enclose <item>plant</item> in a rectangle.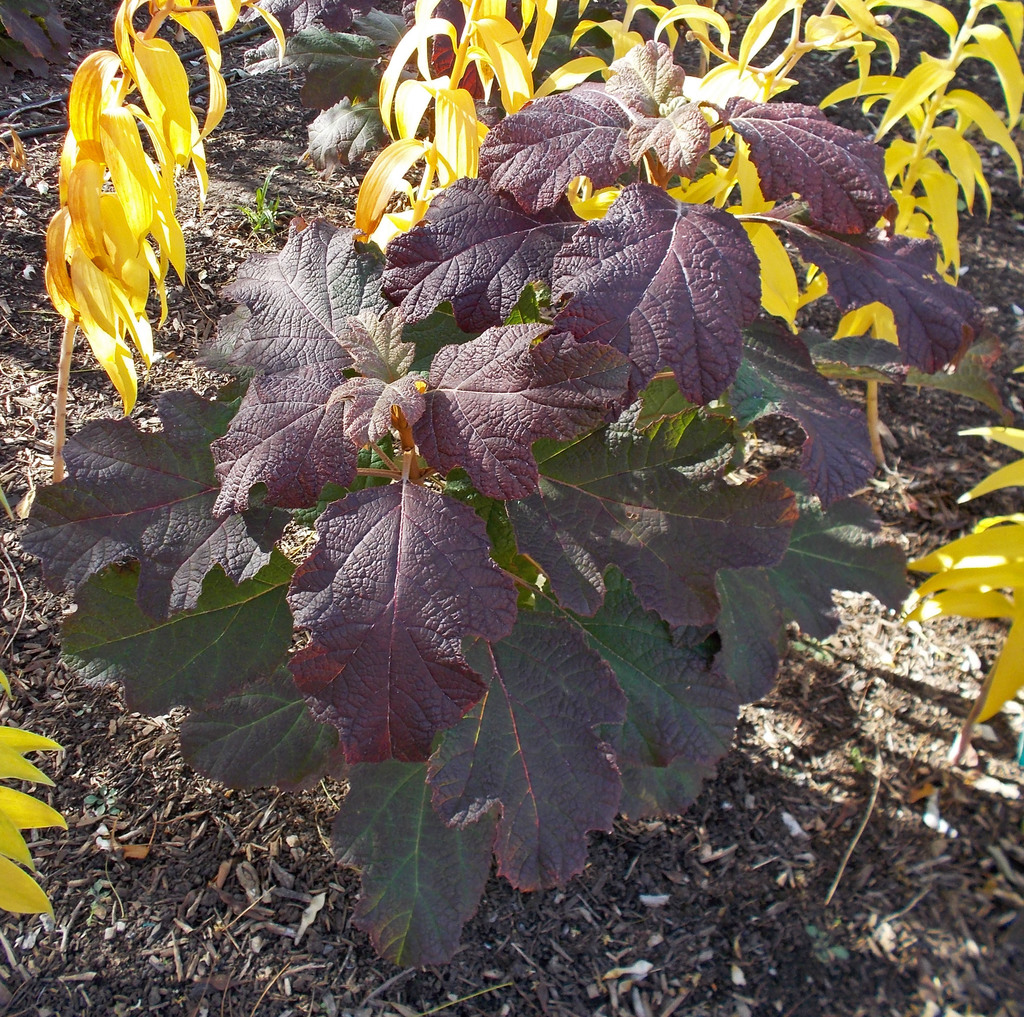
[left=45, top=0, right=895, bottom=919].
